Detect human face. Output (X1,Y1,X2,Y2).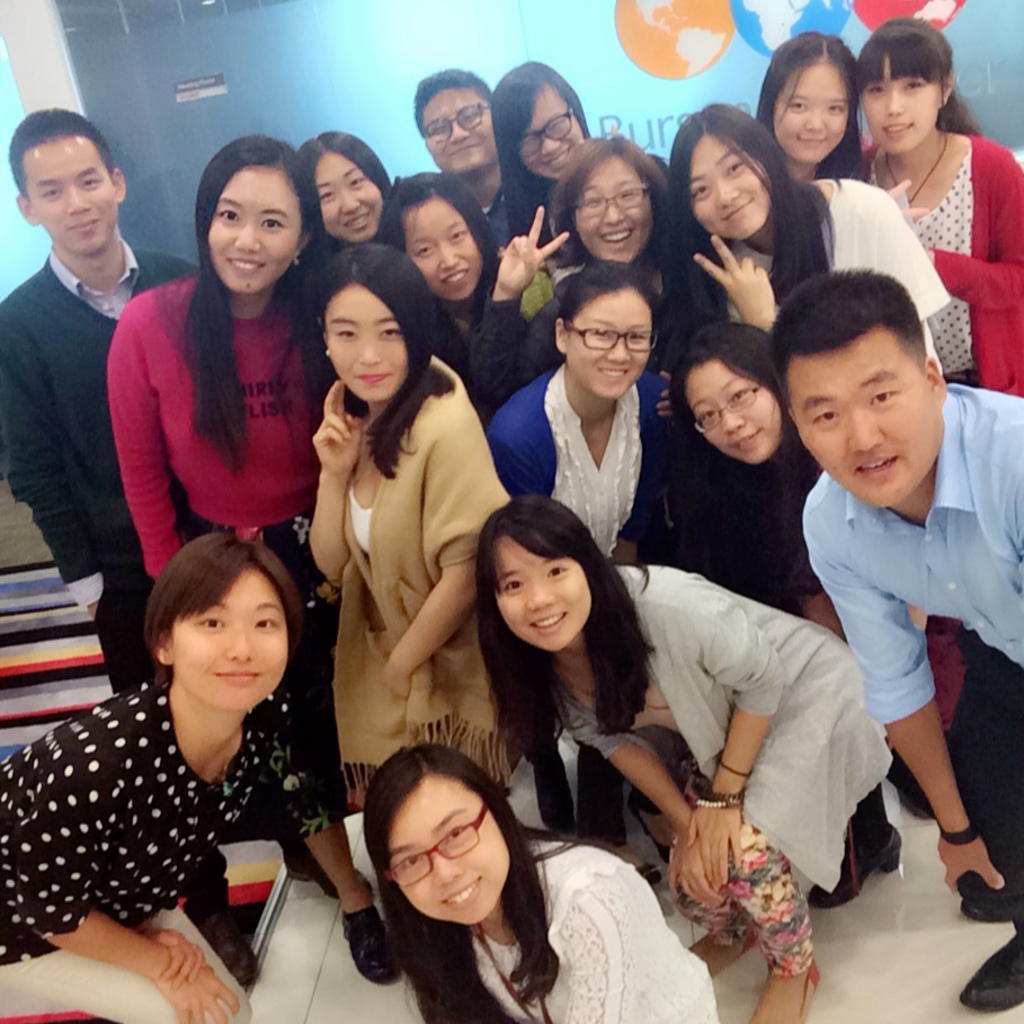
(686,358,785,465).
